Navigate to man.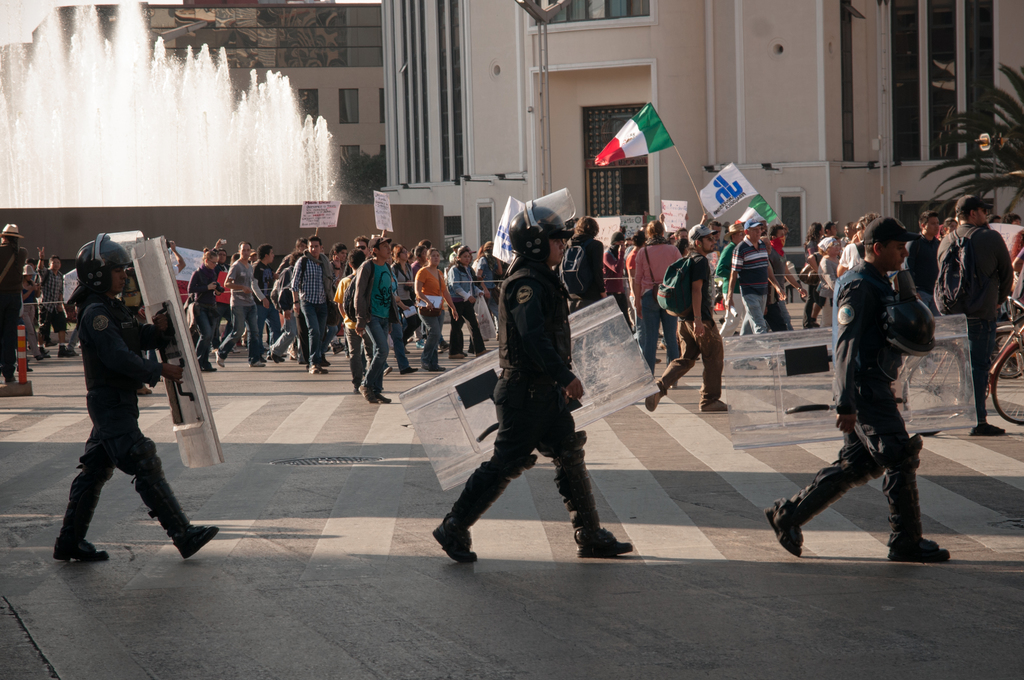
Navigation target: bbox=[797, 218, 957, 564].
